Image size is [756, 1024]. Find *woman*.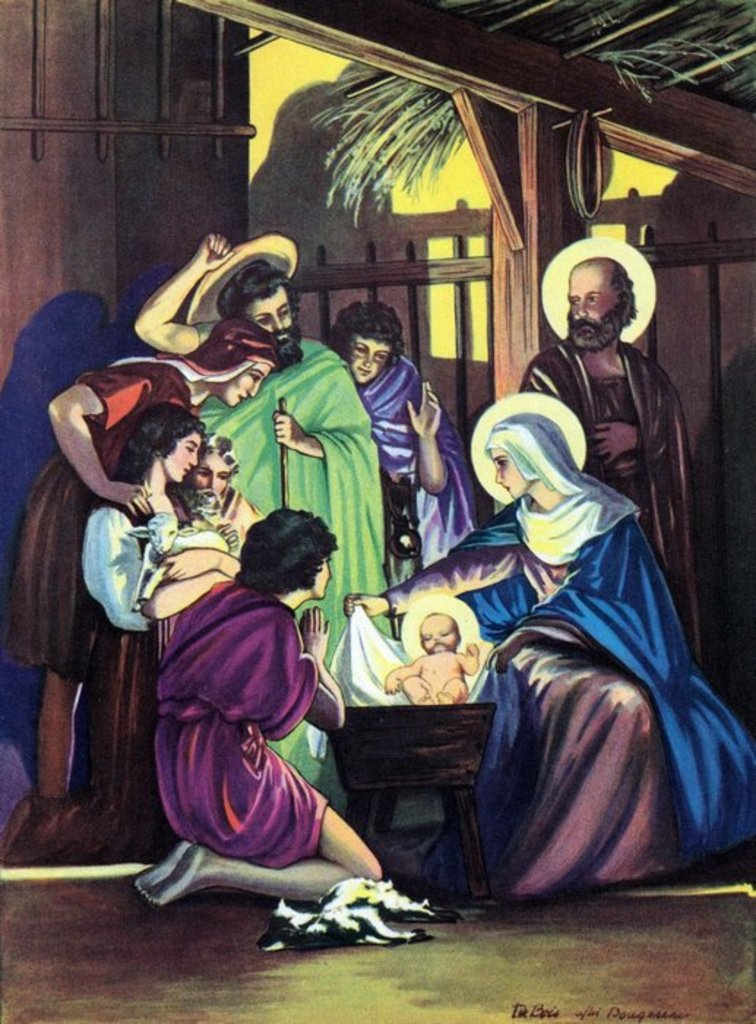
{"left": 0, "top": 315, "right": 294, "bottom": 805}.
